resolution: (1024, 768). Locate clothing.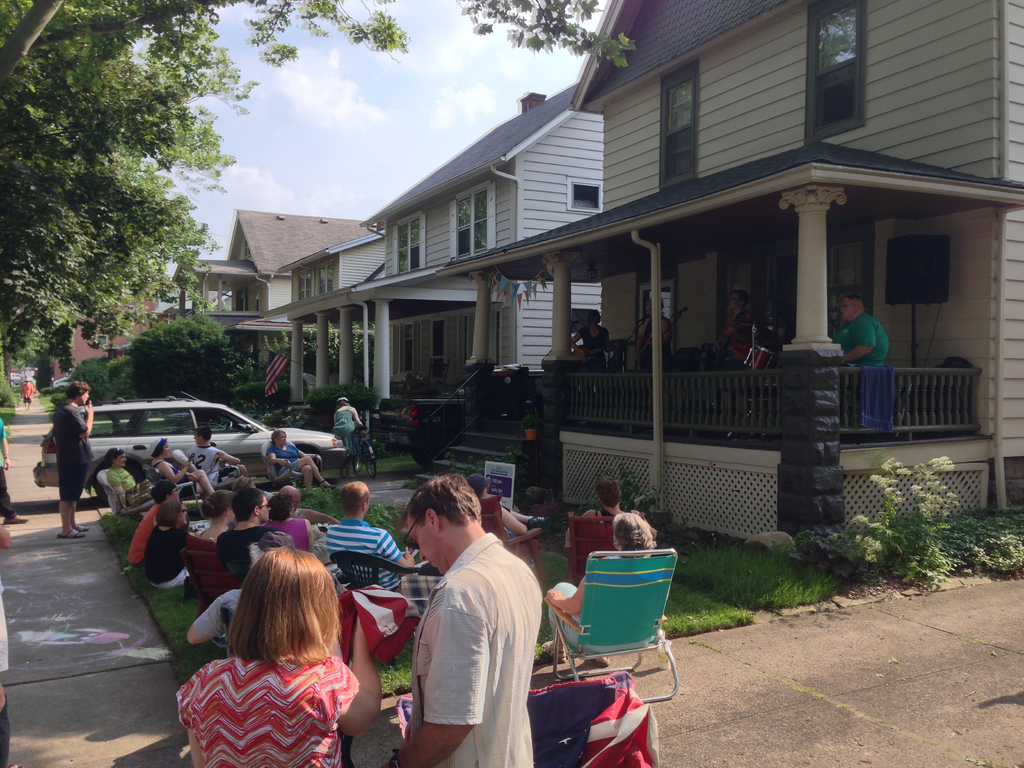
<region>52, 395, 102, 495</region>.
